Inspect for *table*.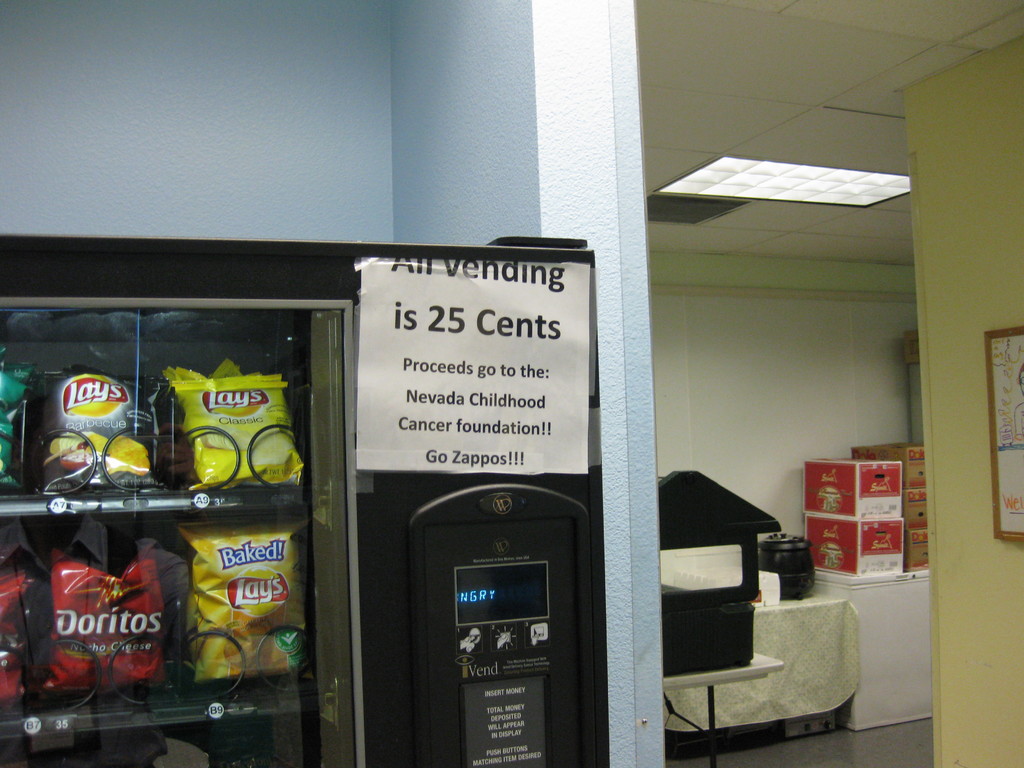
Inspection: Rect(636, 584, 881, 764).
